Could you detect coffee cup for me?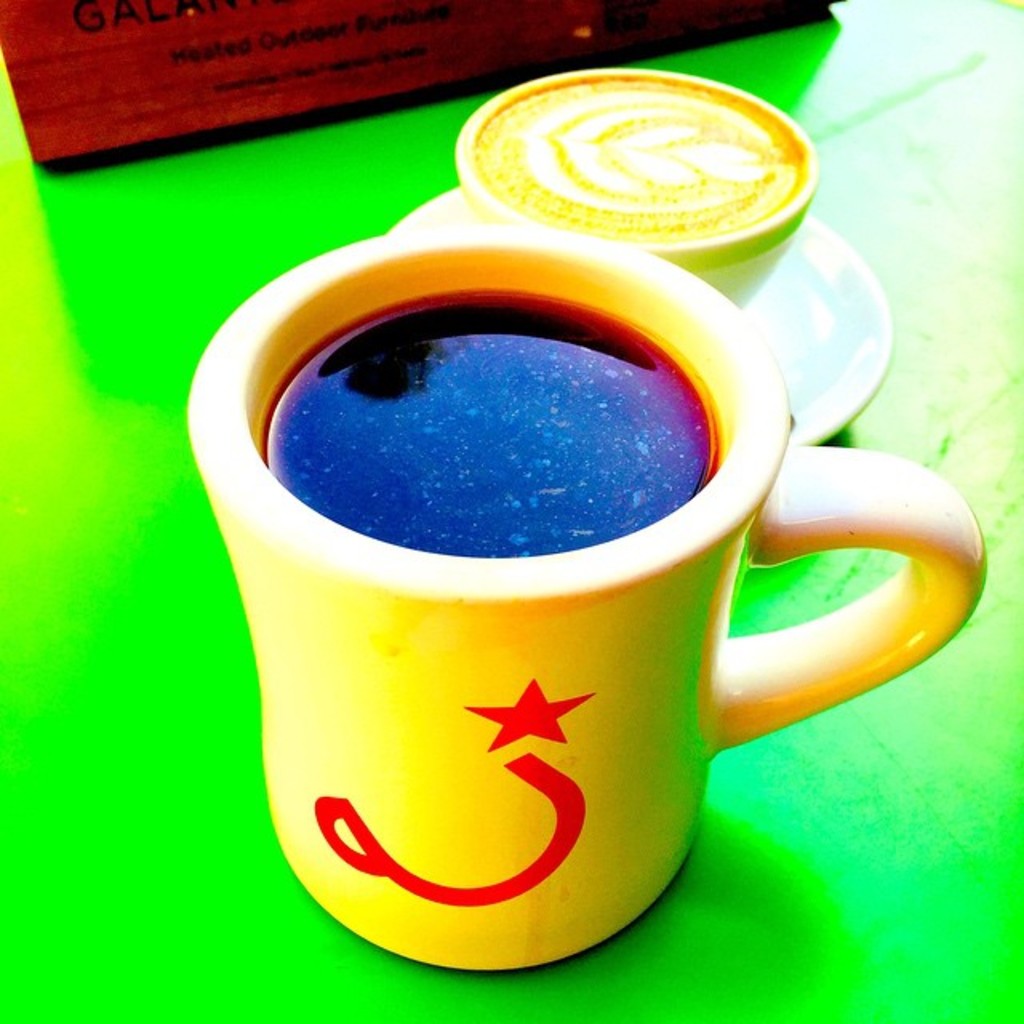
Detection result: box=[446, 67, 821, 309].
